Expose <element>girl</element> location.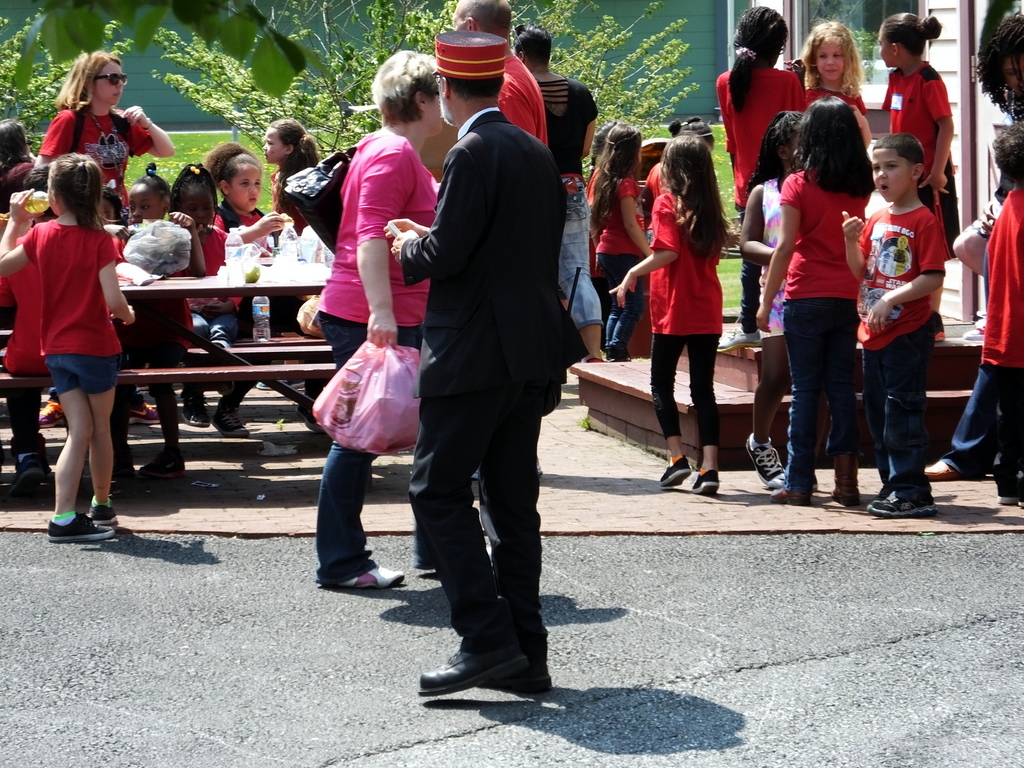
Exposed at x1=261 y1=124 x2=323 y2=236.
